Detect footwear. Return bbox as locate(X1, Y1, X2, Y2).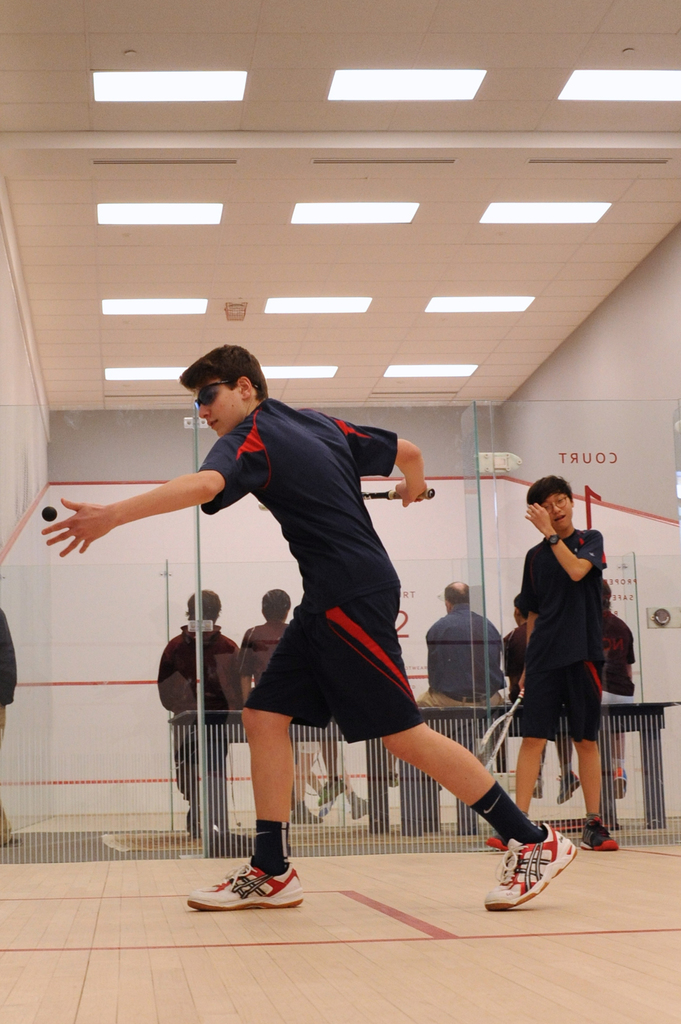
locate(560, 764, 581, 801).
